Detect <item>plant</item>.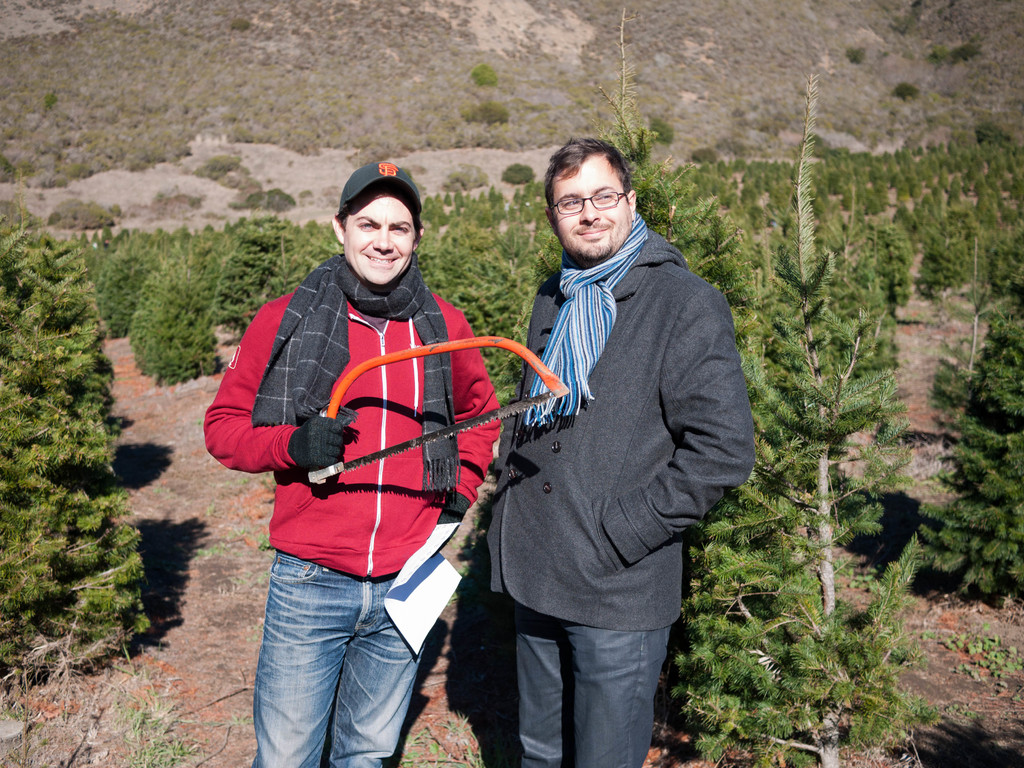
Detected at Rect(374, 709, 483, 767).
